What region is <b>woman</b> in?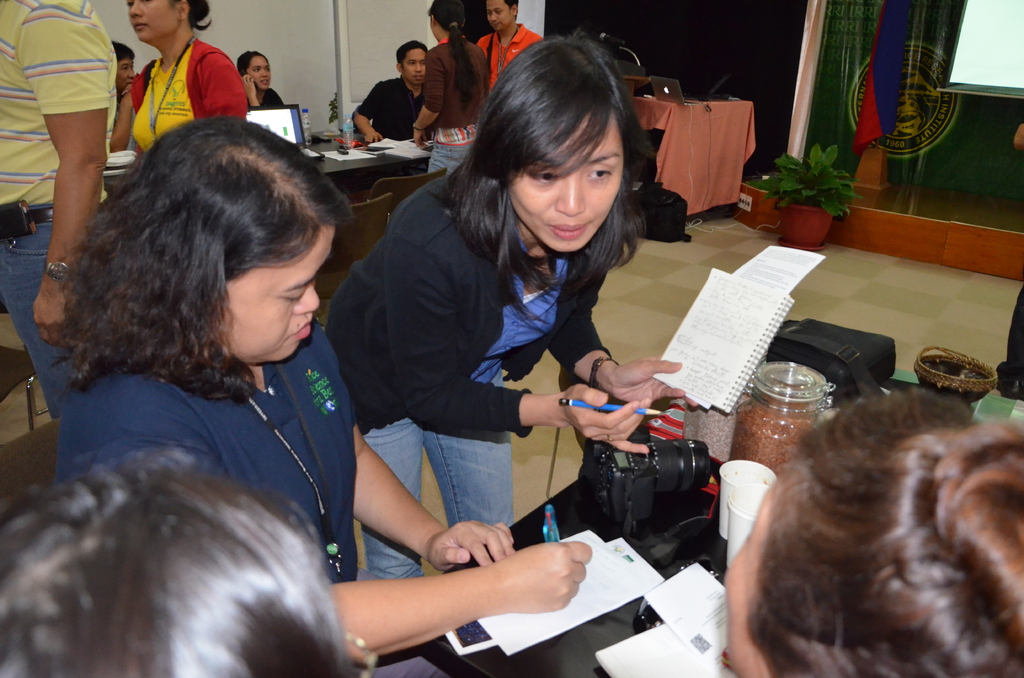
pyautogui.locateOnScreen(124, 0, 245, 164).
